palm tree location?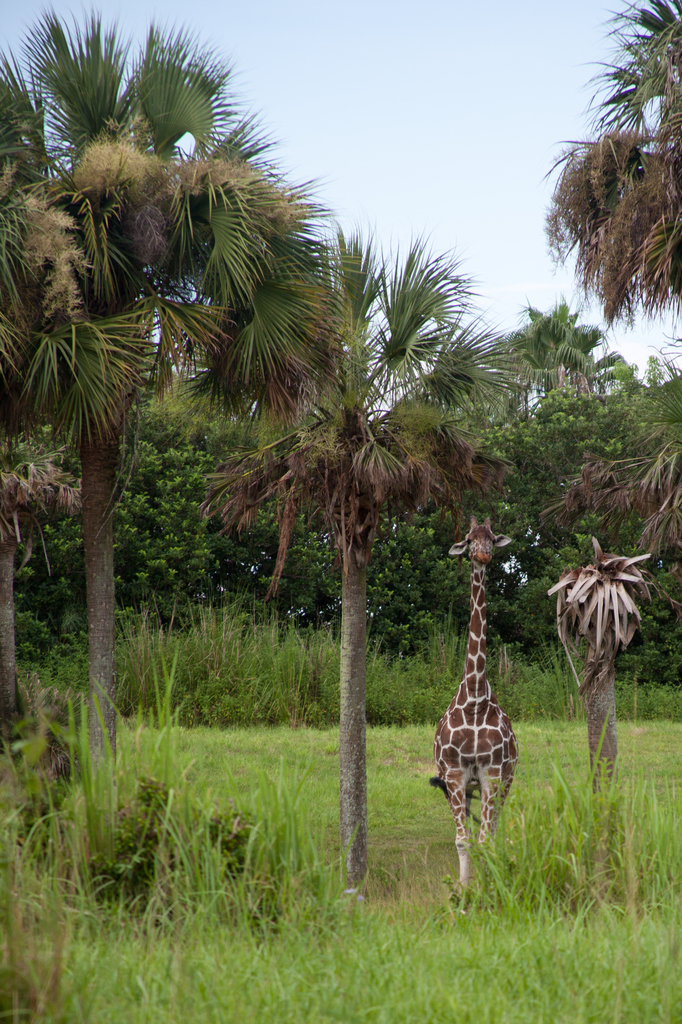
box=[13, 211, 138, 713]
